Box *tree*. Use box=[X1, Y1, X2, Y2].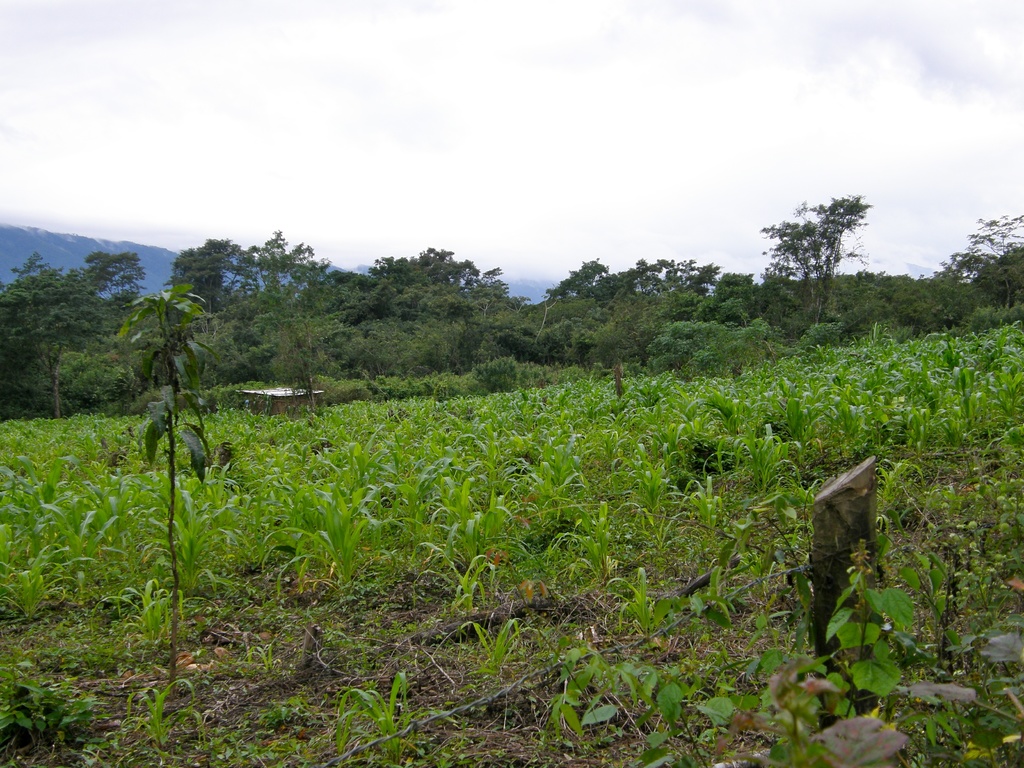
box=[514, 250, 735, 373].
